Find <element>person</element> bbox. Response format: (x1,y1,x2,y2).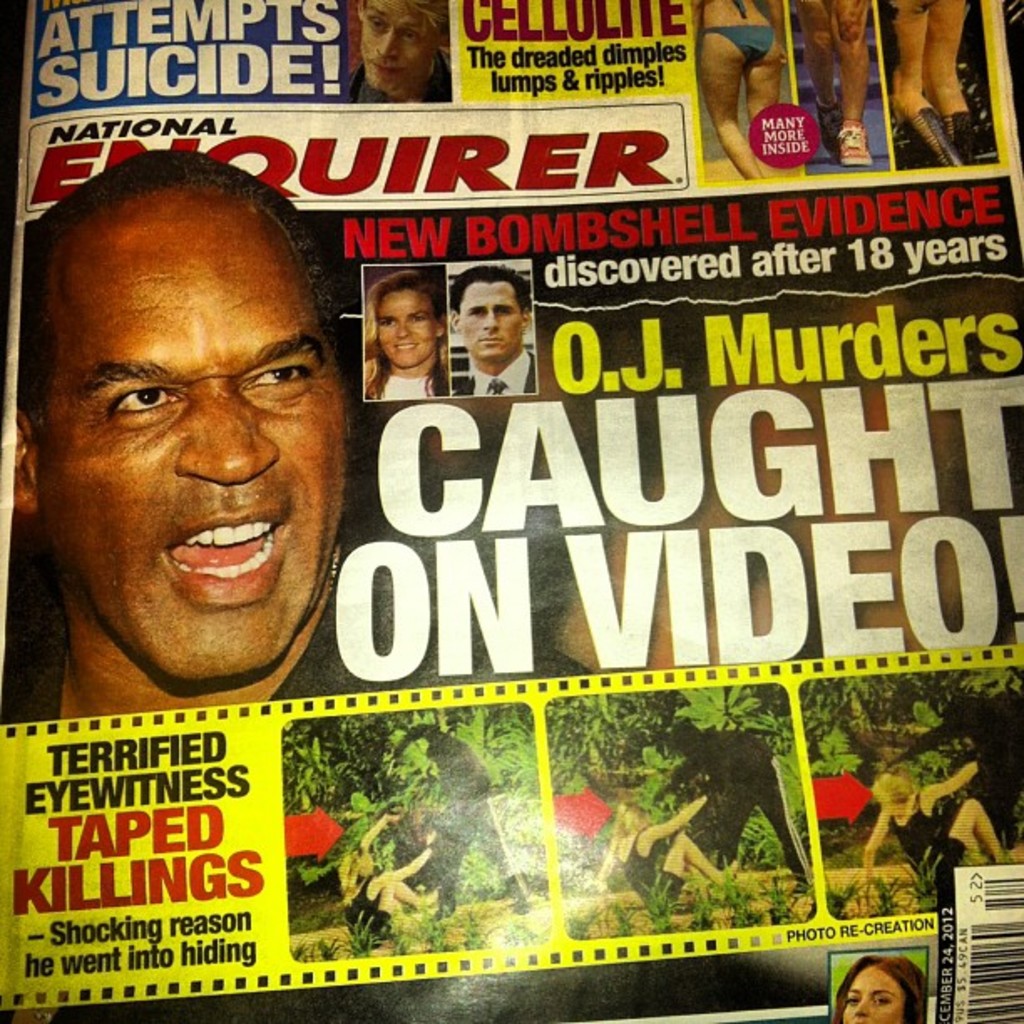
(835,954,924,1022).
